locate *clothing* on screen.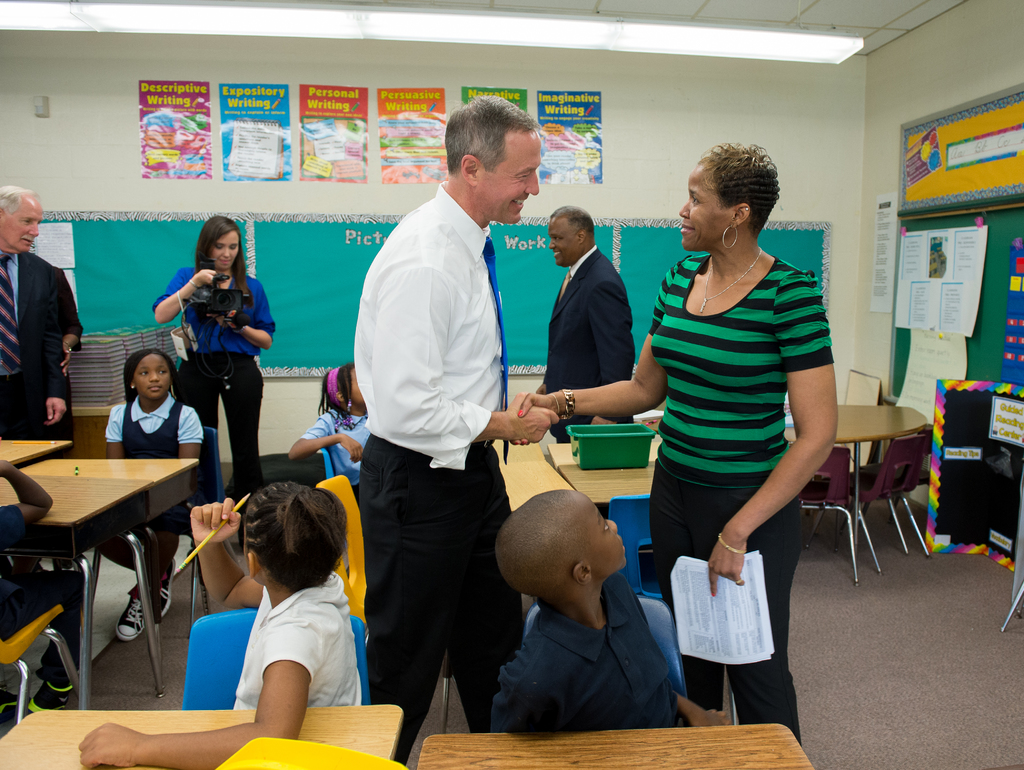
On screen at [30, 588, 83, 705].
